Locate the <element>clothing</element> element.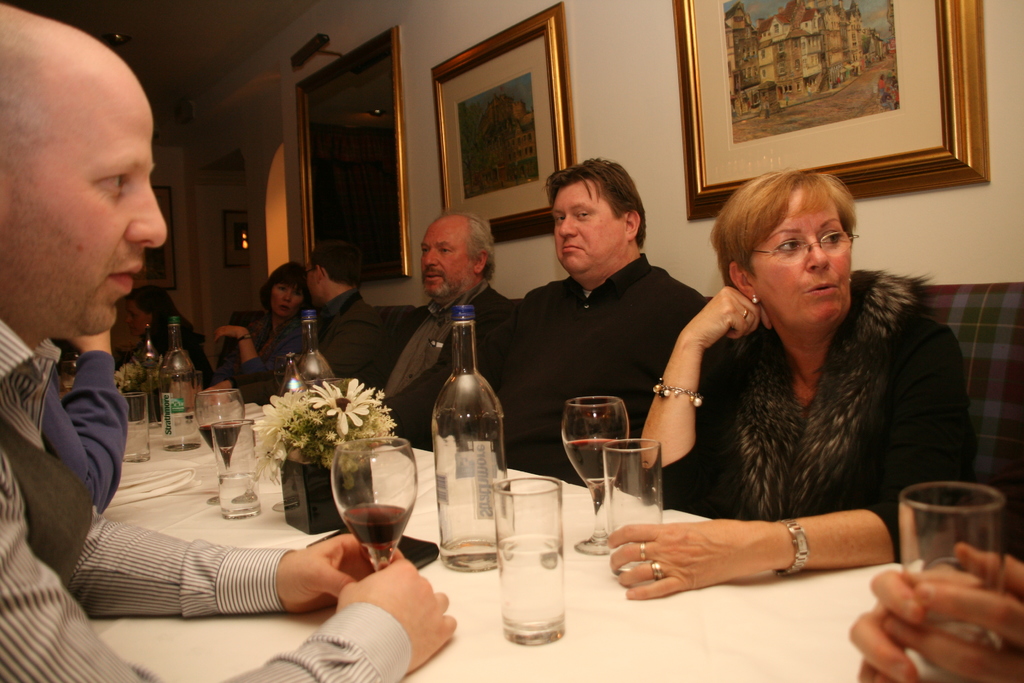
Element bbox: <box>265,313,399,399</box>.
